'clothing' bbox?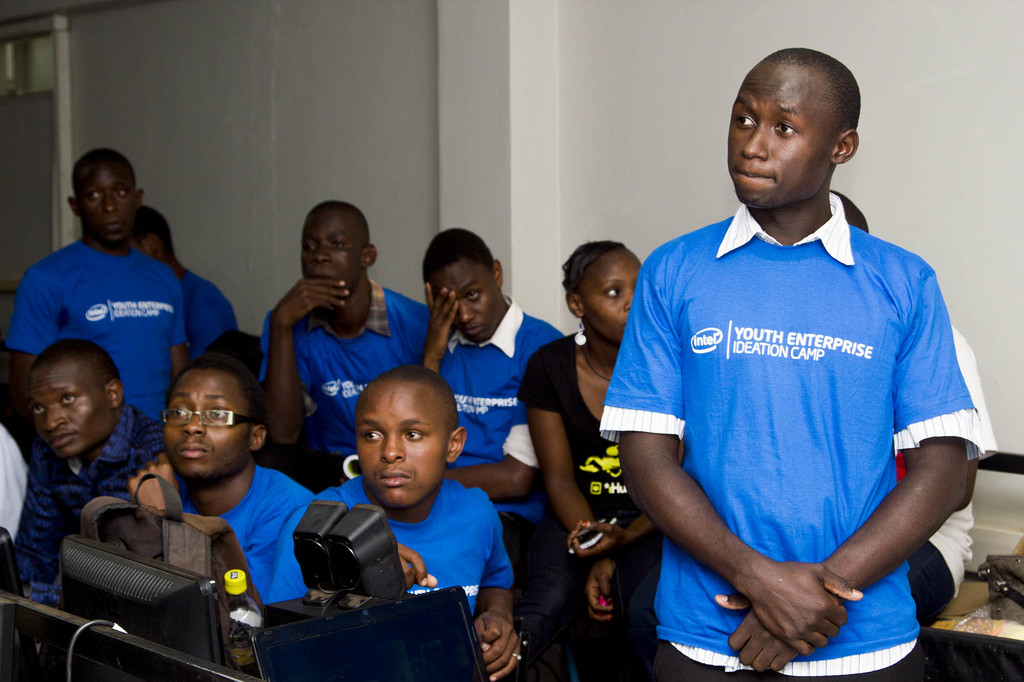
pyautogui.locateOnScreen(186, 274, 241, 359)
